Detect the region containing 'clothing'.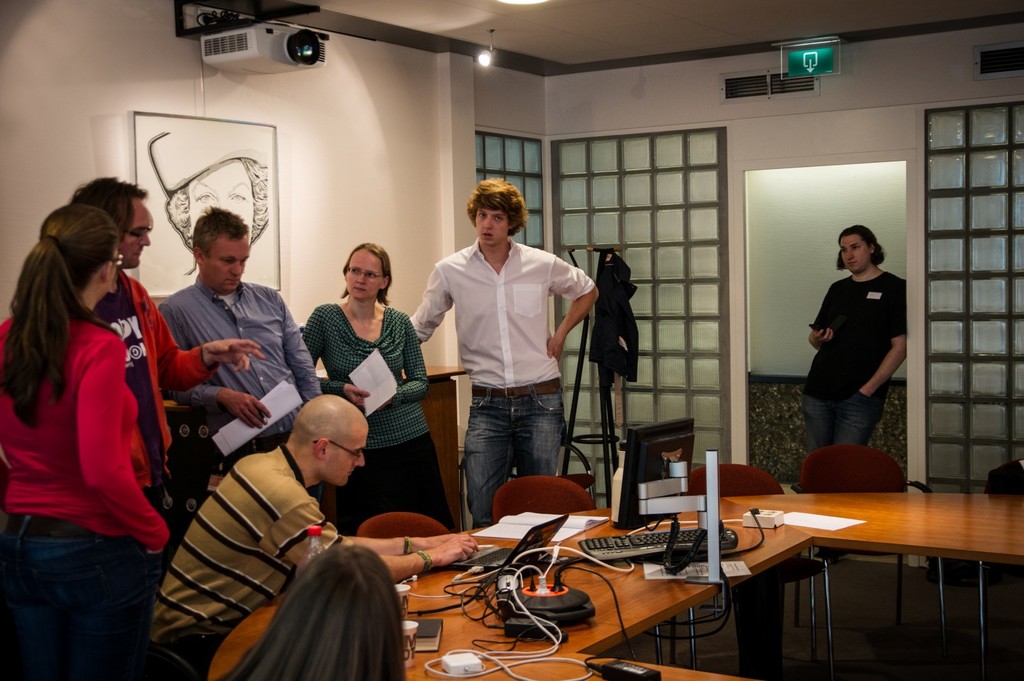
89:267:204:497.
